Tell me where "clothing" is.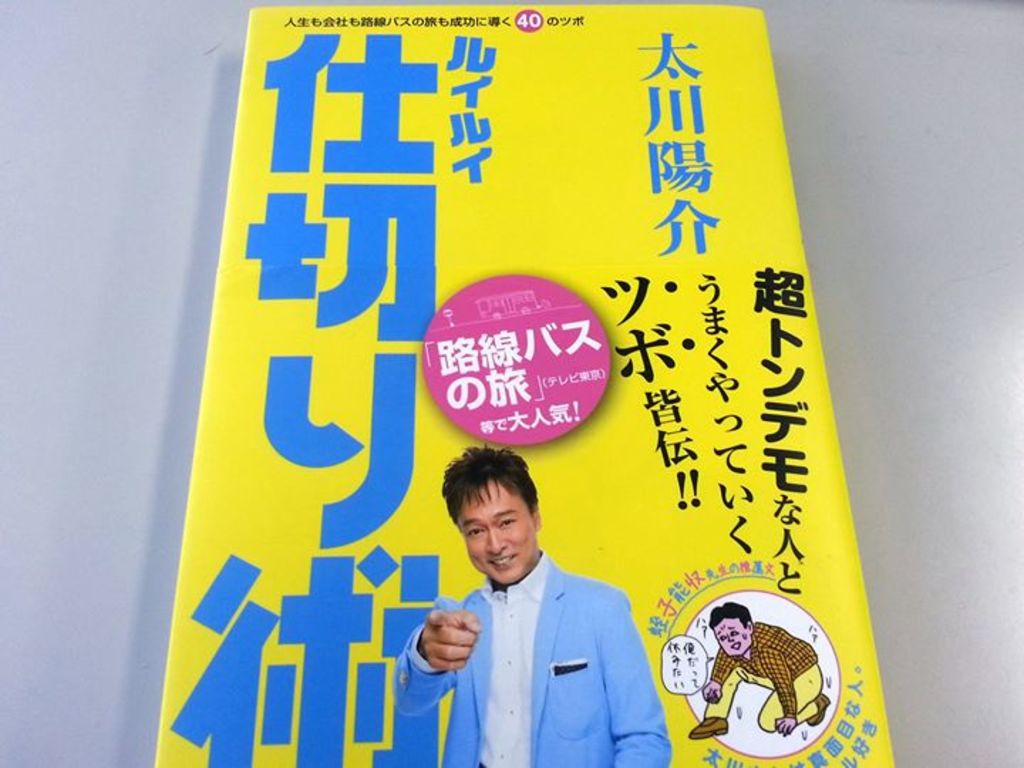
"clothing" is at (703,619,821,738).
